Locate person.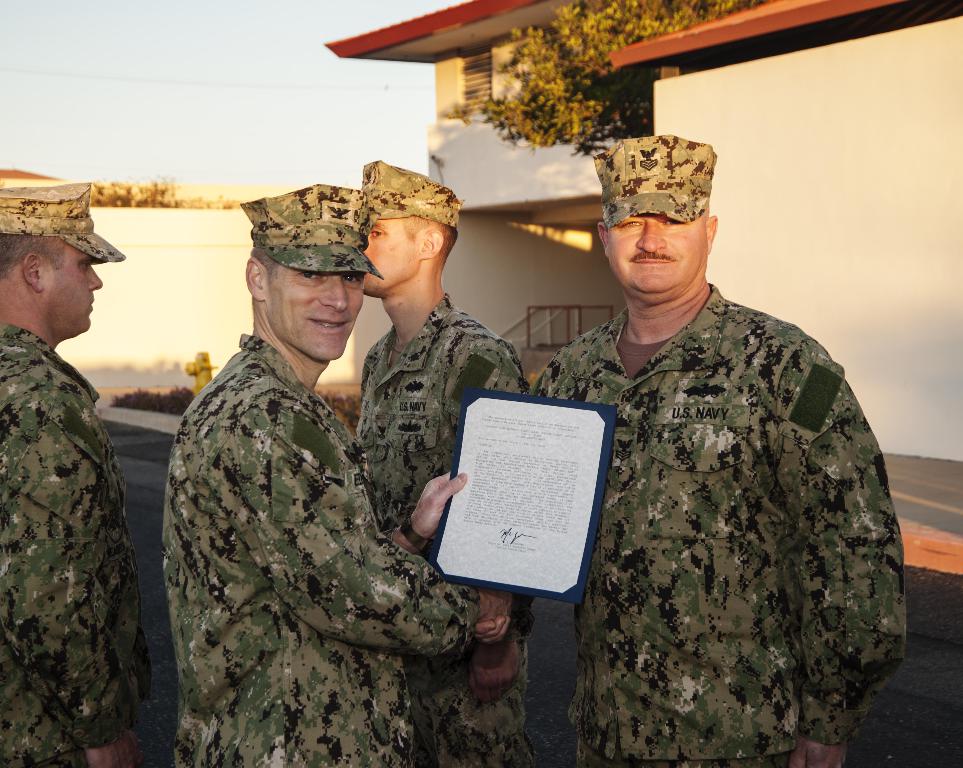
Bounding box: <box>532,200,905,767</box>.
